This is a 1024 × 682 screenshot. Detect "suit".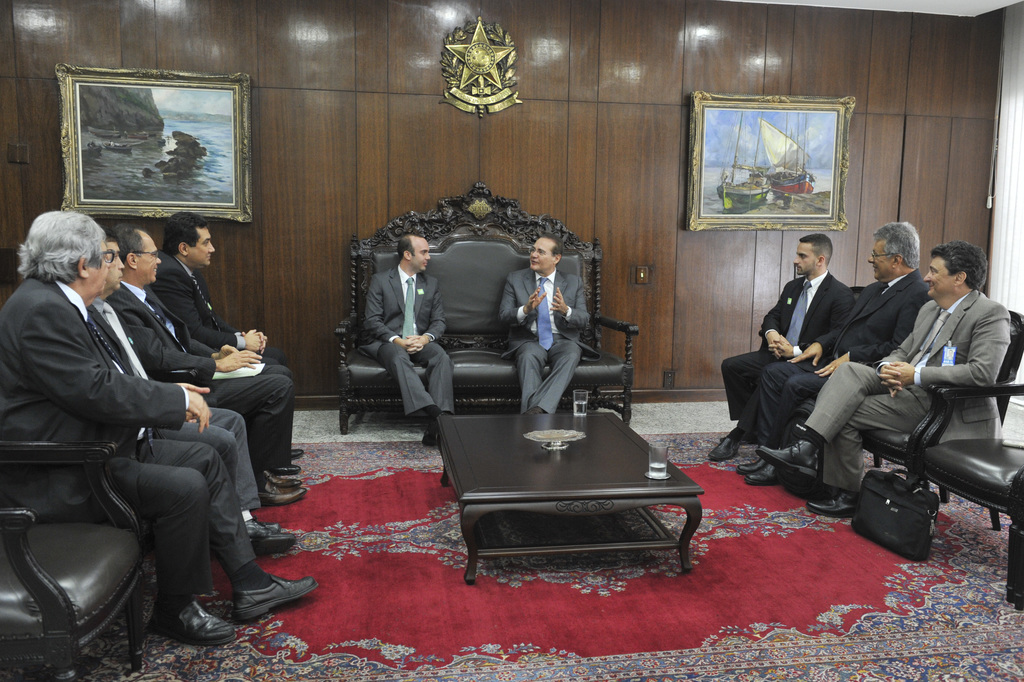
<box>761,272,932,451</box>.
